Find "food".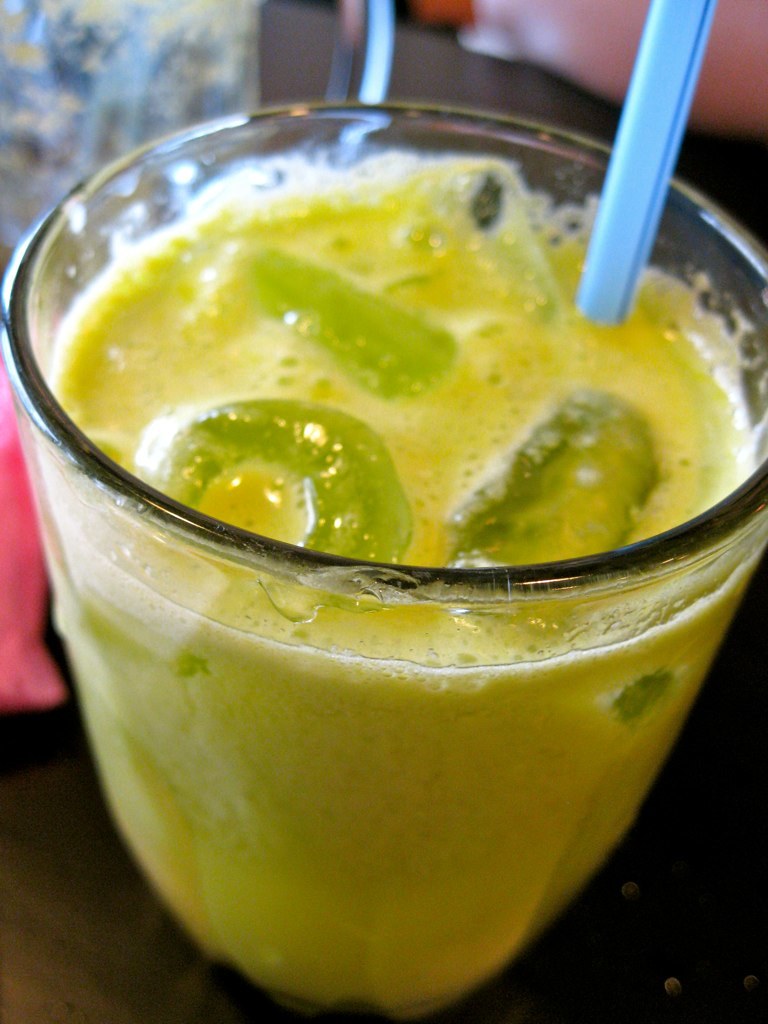
[left=135, top=397, right=414, bottom=602].
